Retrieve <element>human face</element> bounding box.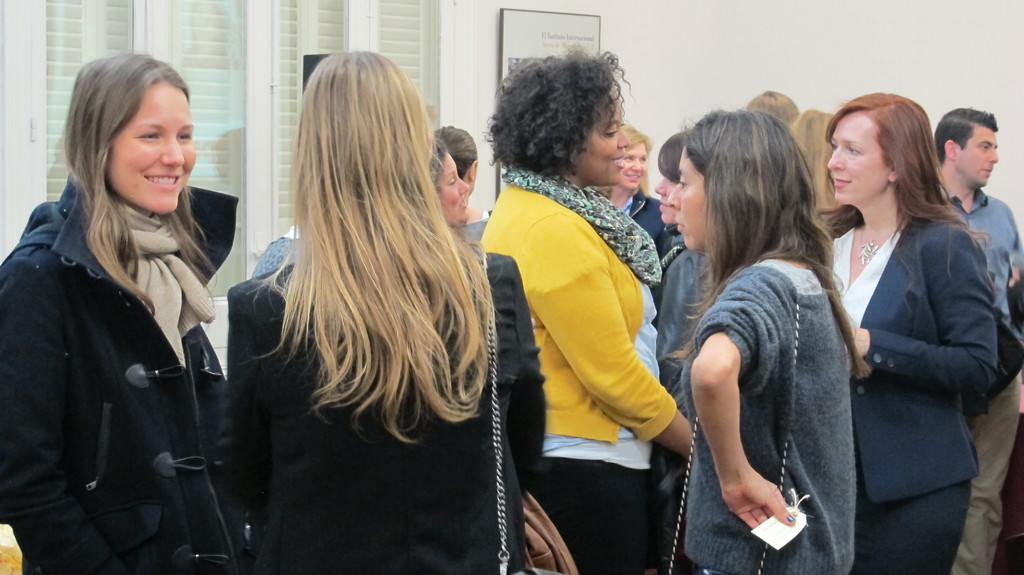
Bounding box: (656, 158, 678, 223).
